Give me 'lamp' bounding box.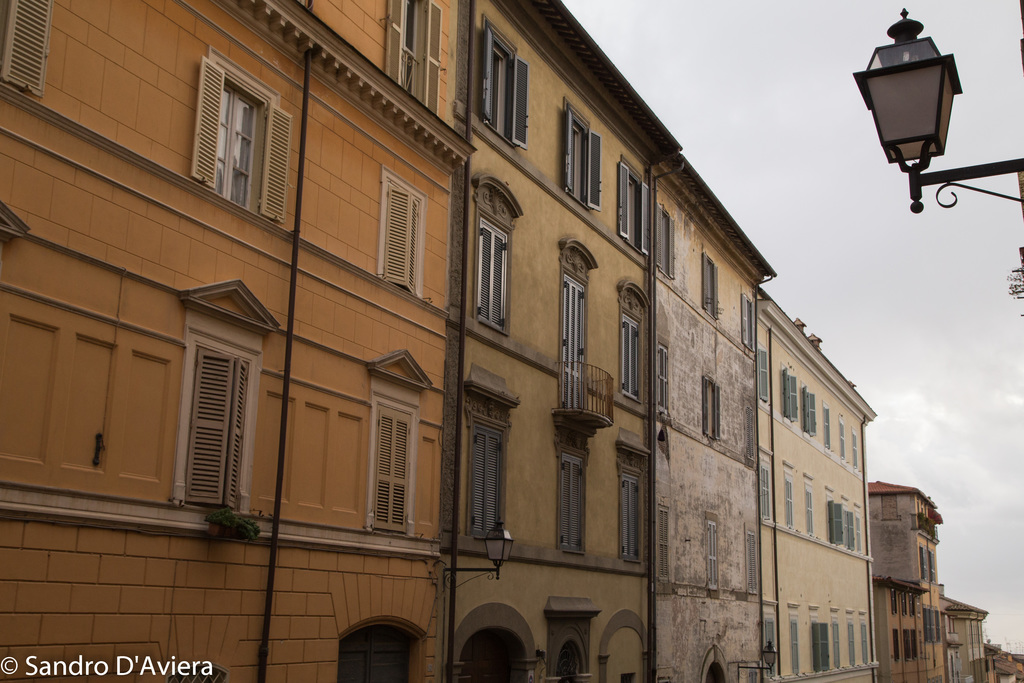
rect(860, 5, 973, 192).
